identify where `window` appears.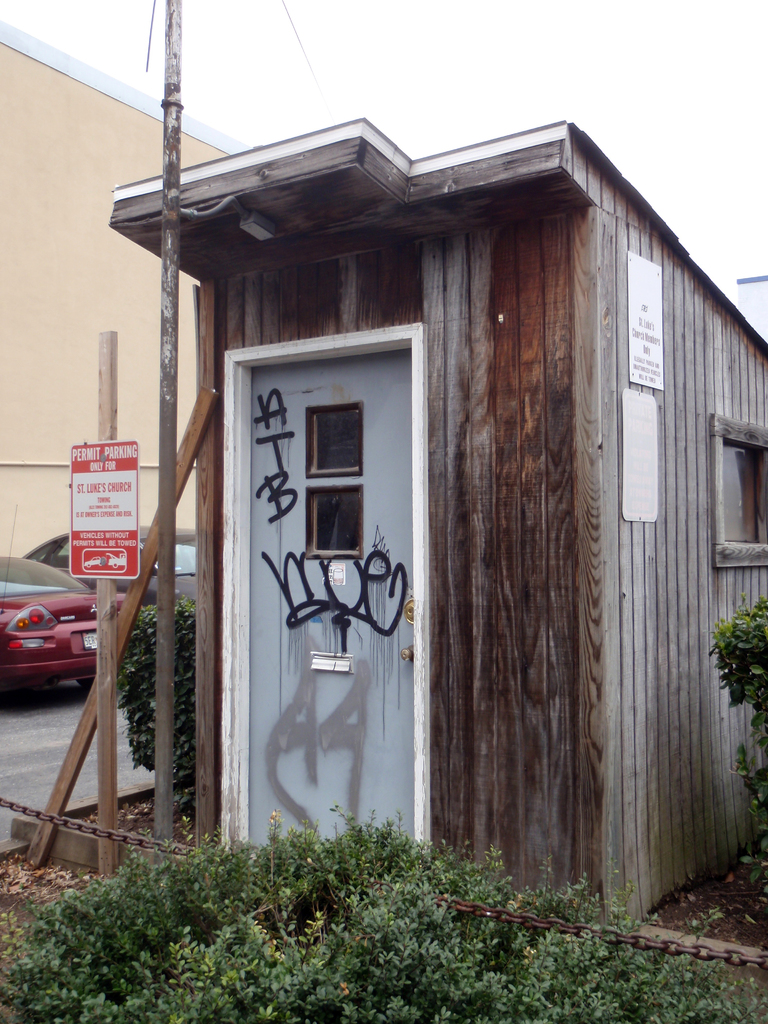
Appears at [left=304, top=491, right=358, bottom=552].
